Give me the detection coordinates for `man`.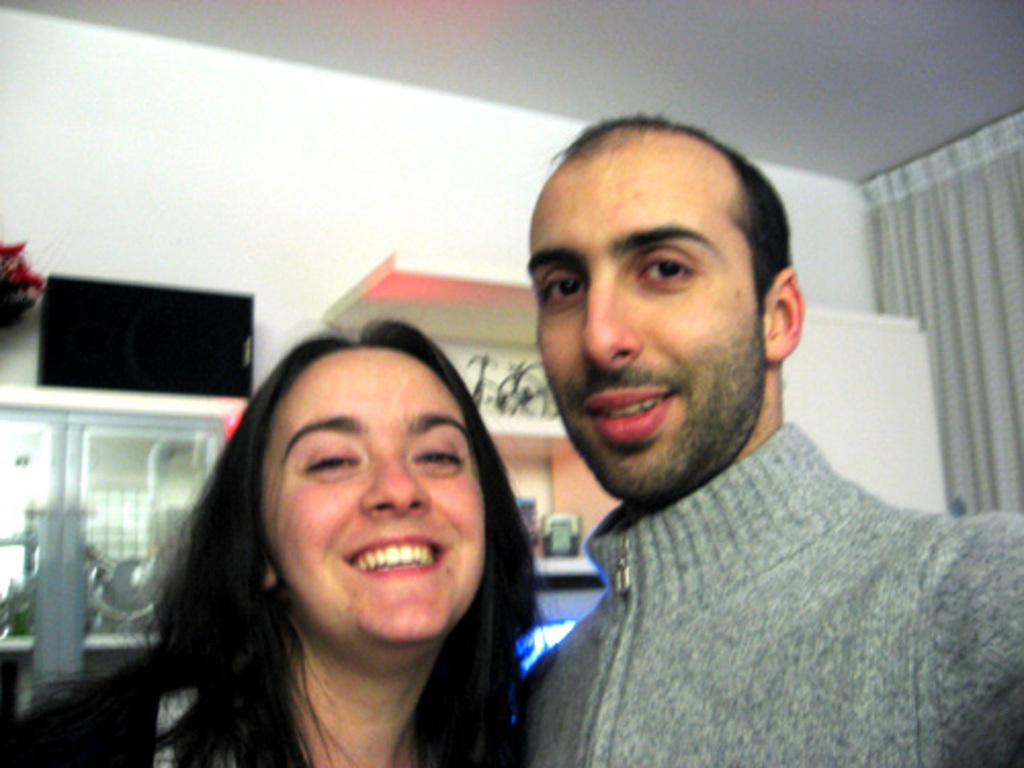
detection(451, 102, 1014, 750).
